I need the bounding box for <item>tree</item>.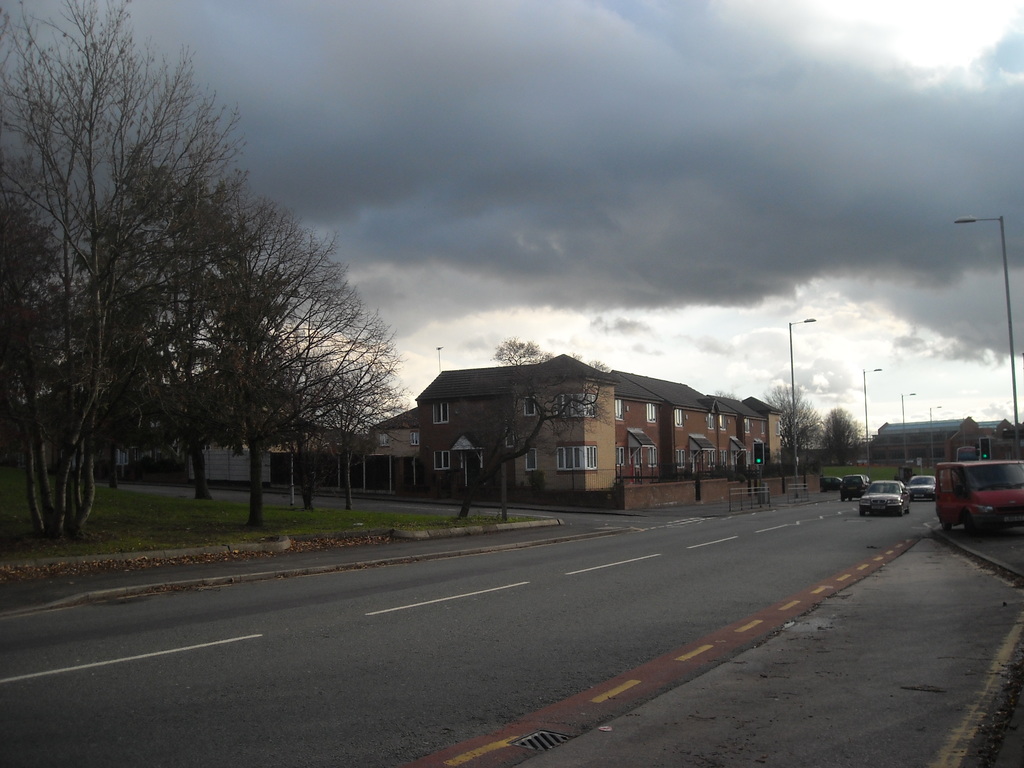
Here it is: BBox(445, 331, 625, 542).
